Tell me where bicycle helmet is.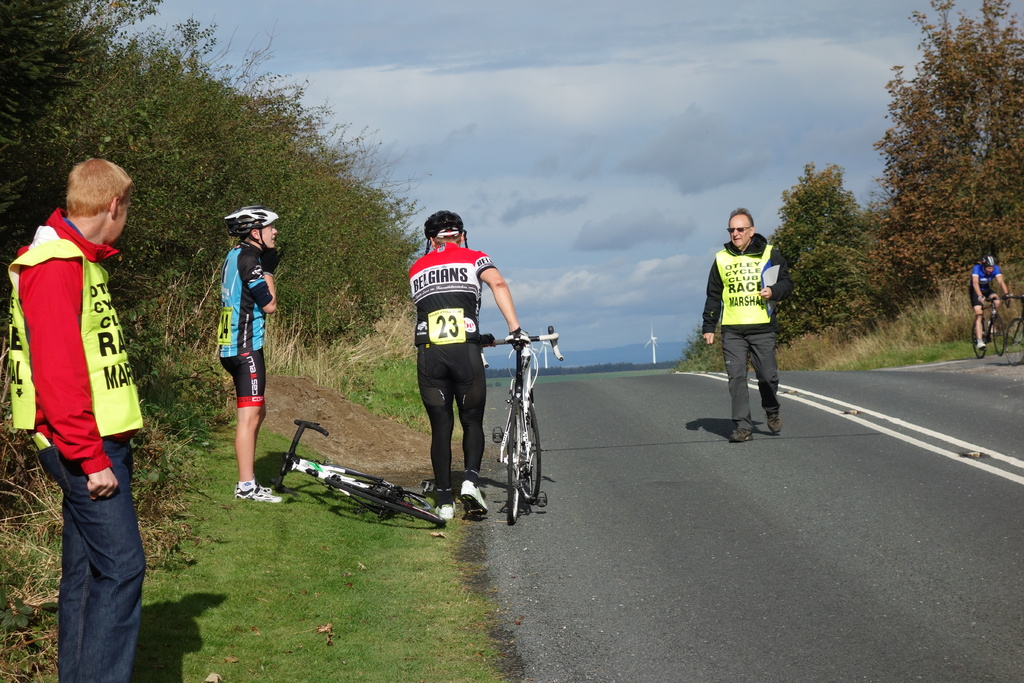
bicycle helmet is at <bbox>984, 255, 999, 269</bbox>.
